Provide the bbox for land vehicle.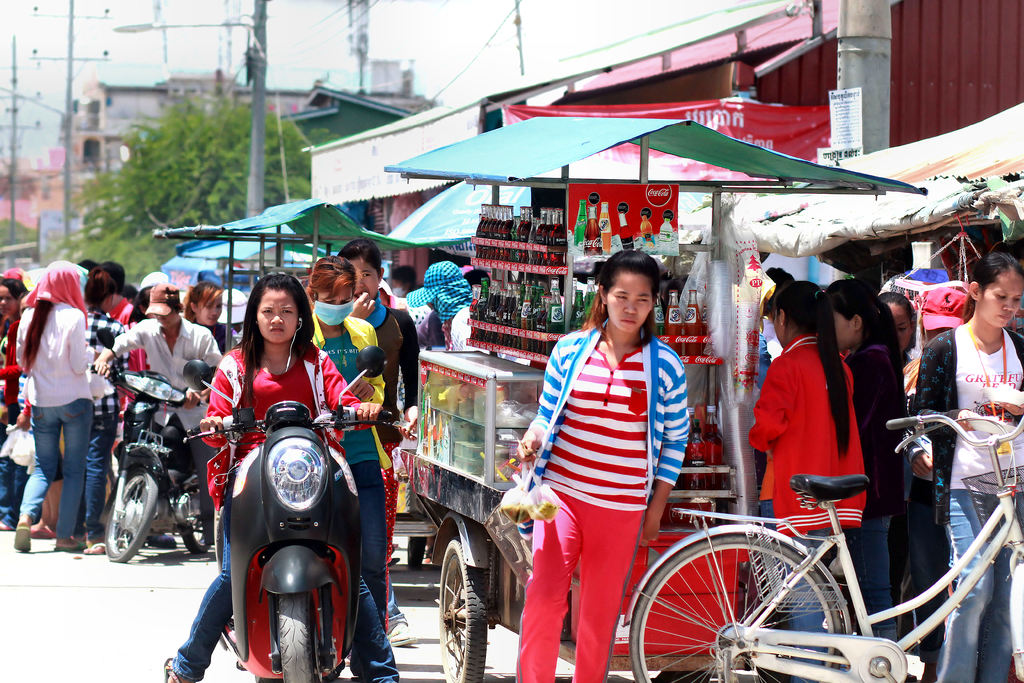
(83,324,220,566).
